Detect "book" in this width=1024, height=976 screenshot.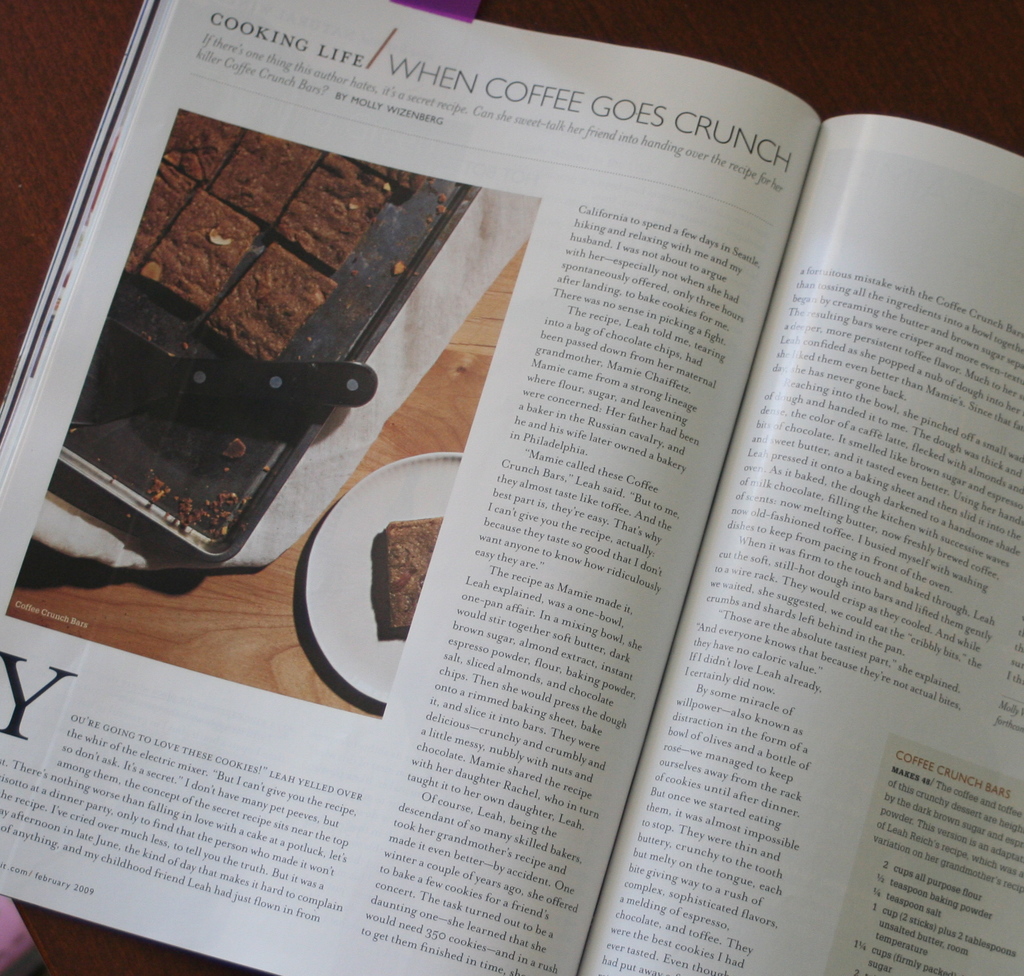
Detection: (0, 0, 1023, 975).
